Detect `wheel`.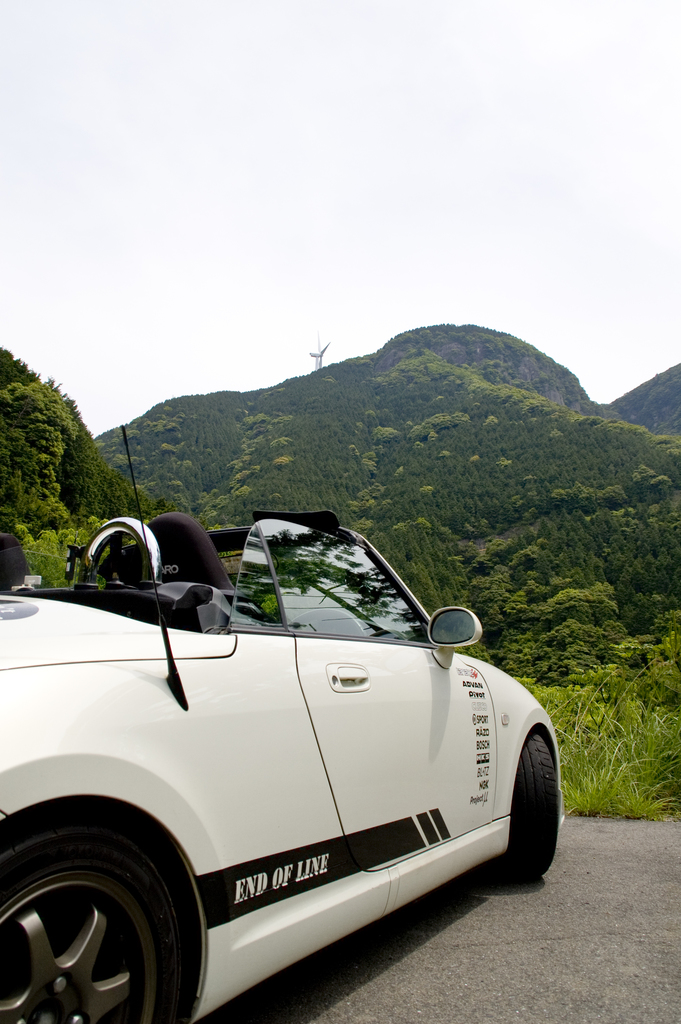
Detected at <region>27, 825, 209, 1016</region>.
